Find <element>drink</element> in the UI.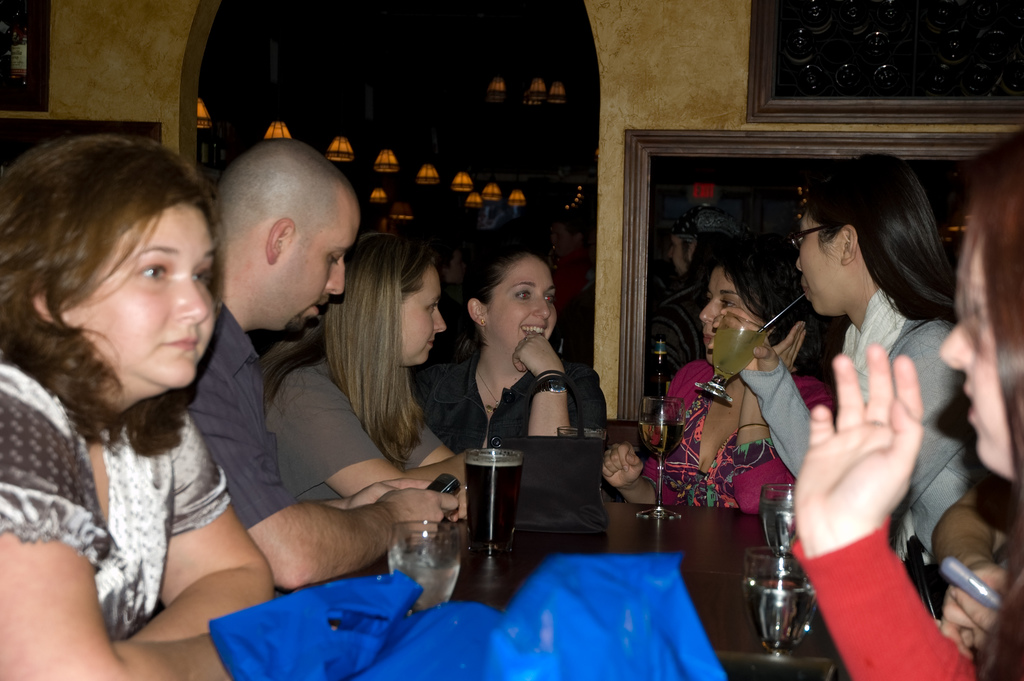
UI element at 389:521:461:610.
